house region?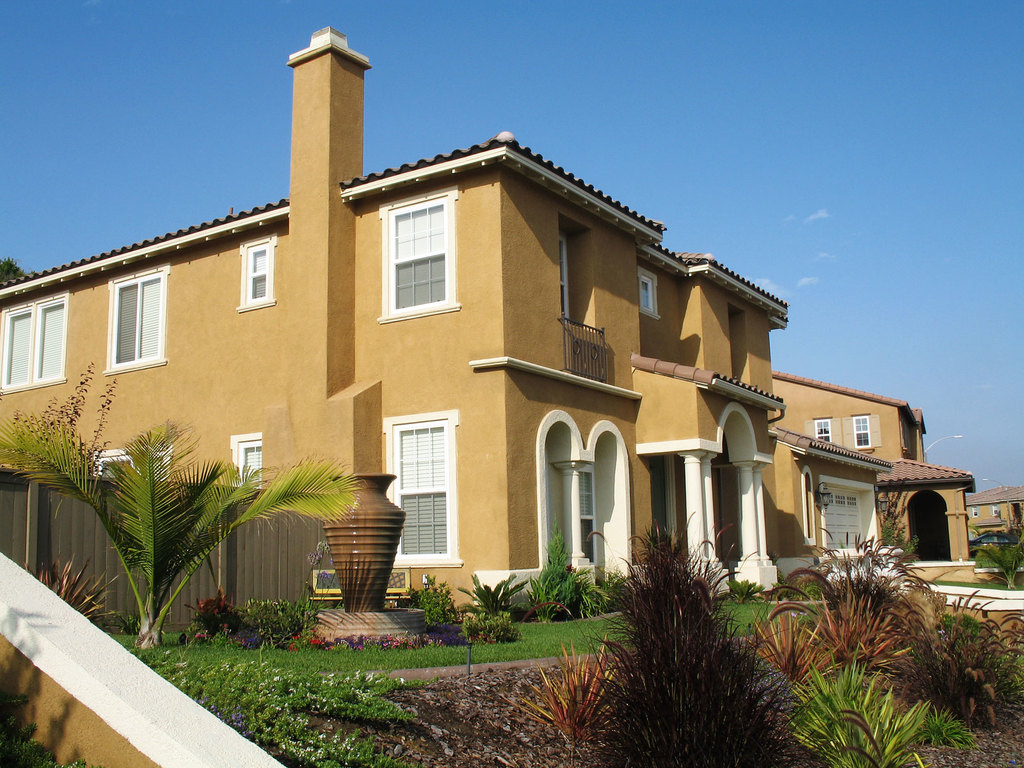
(x1=0, y1=26, x2=772, y2=617)
